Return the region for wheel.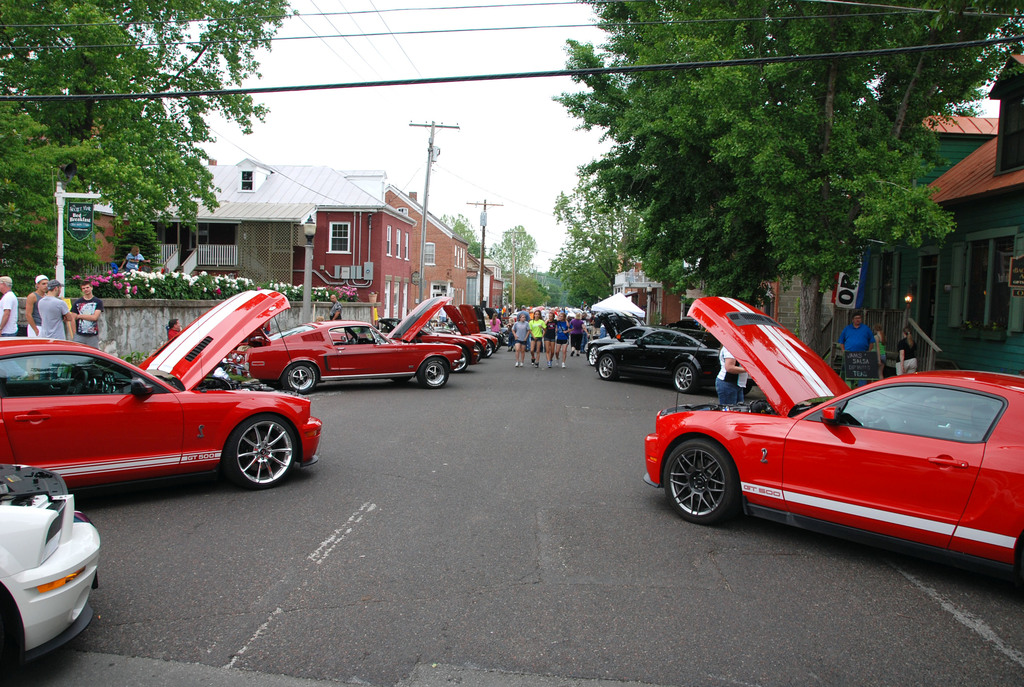
[x1=589, y1=345, x2=602, y2=370].
